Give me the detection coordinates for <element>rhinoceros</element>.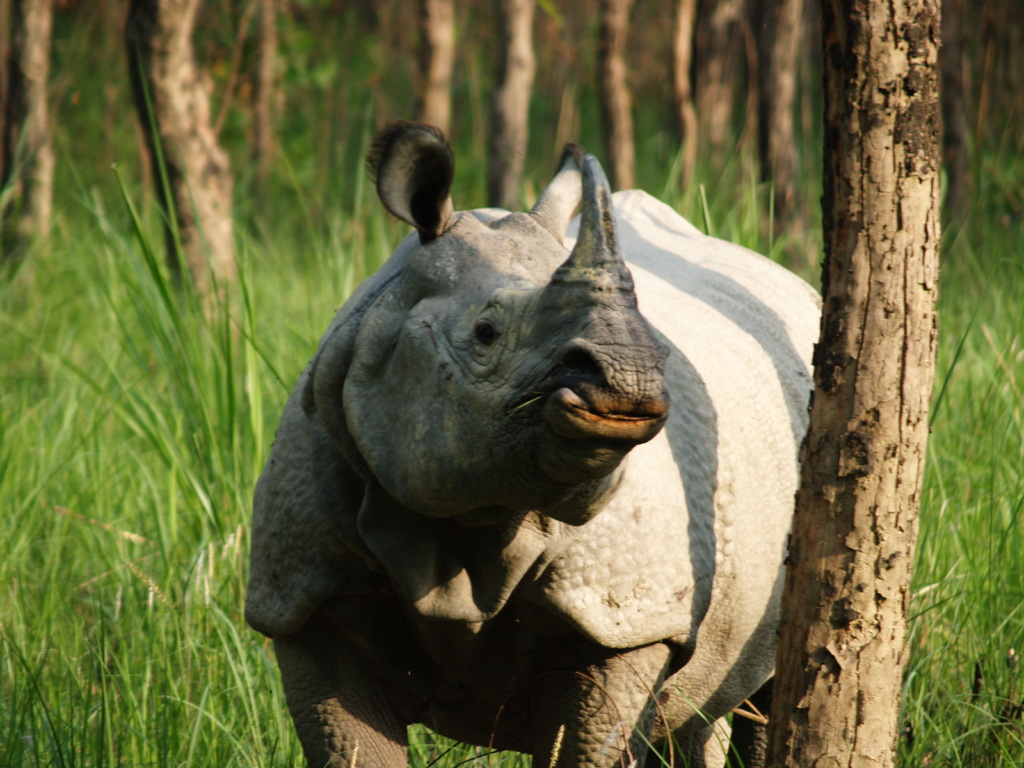
bbox=[242, 114, 830, 767].
